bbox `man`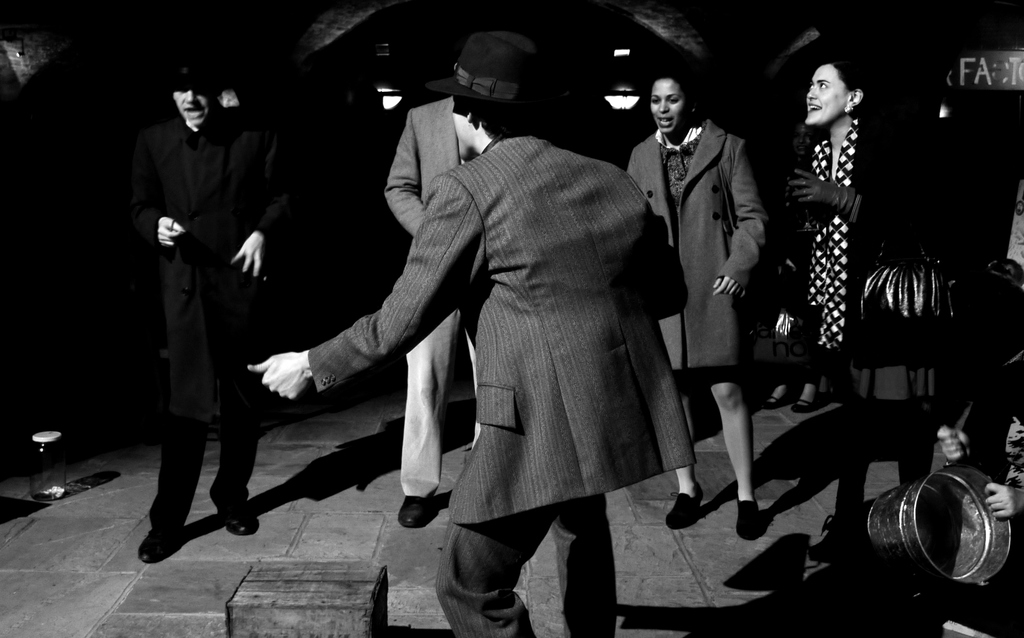
[118,61,277,553]
